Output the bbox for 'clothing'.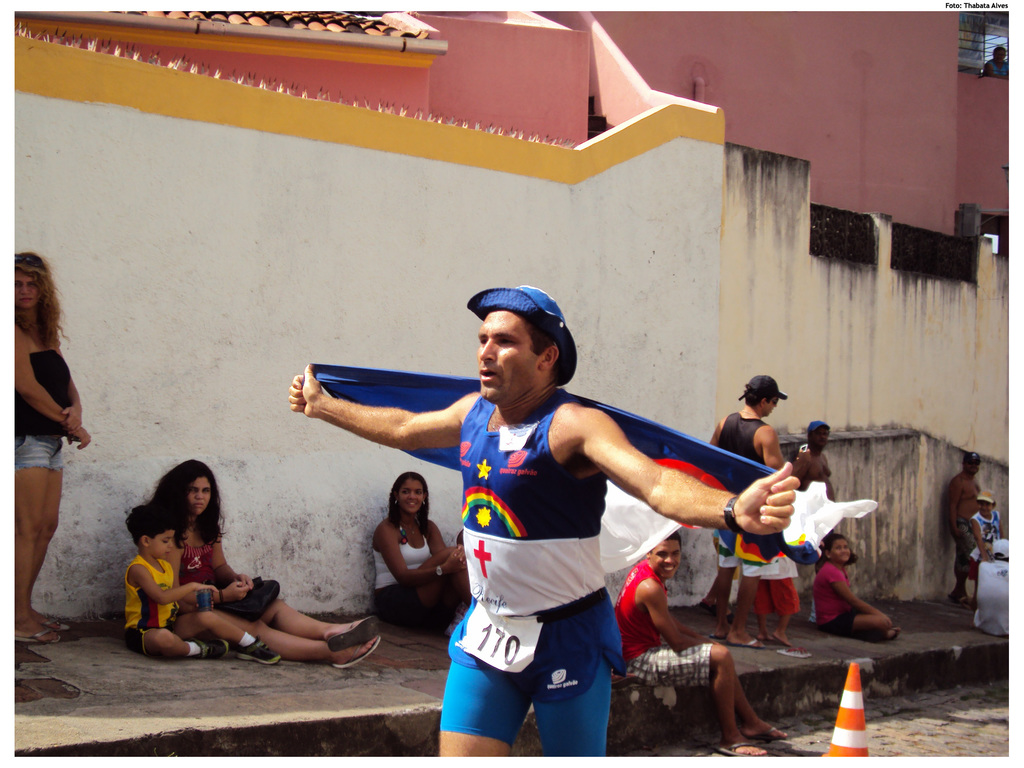
(182, 534, 233, 581).
